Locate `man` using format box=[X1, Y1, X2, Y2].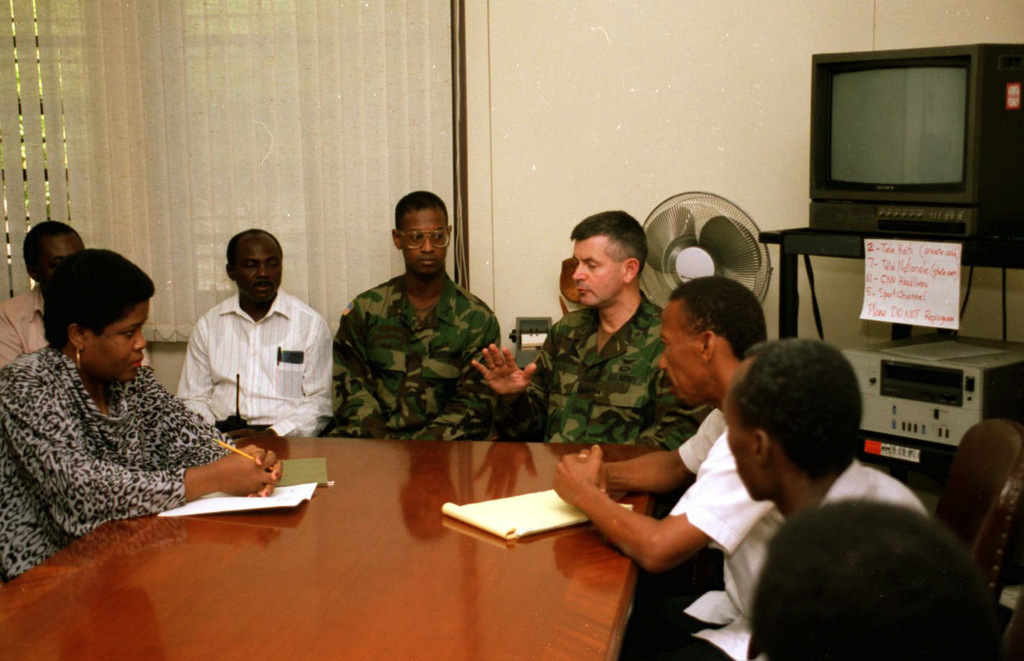
box=[547, 270, 802, 660].
